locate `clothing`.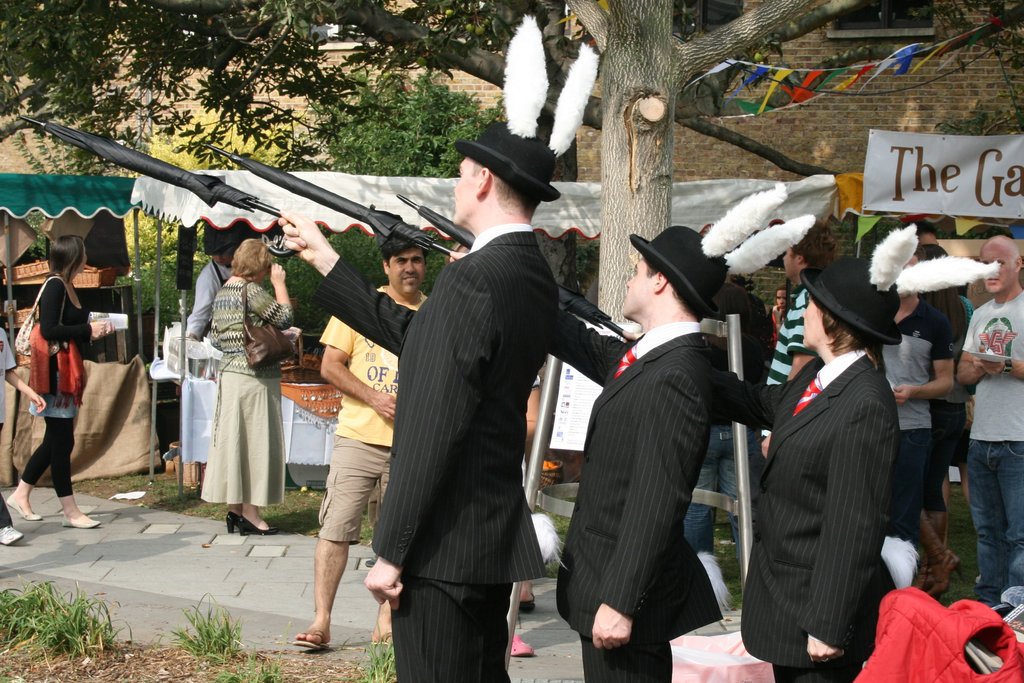
Bounding box: 26,274,94,497.
